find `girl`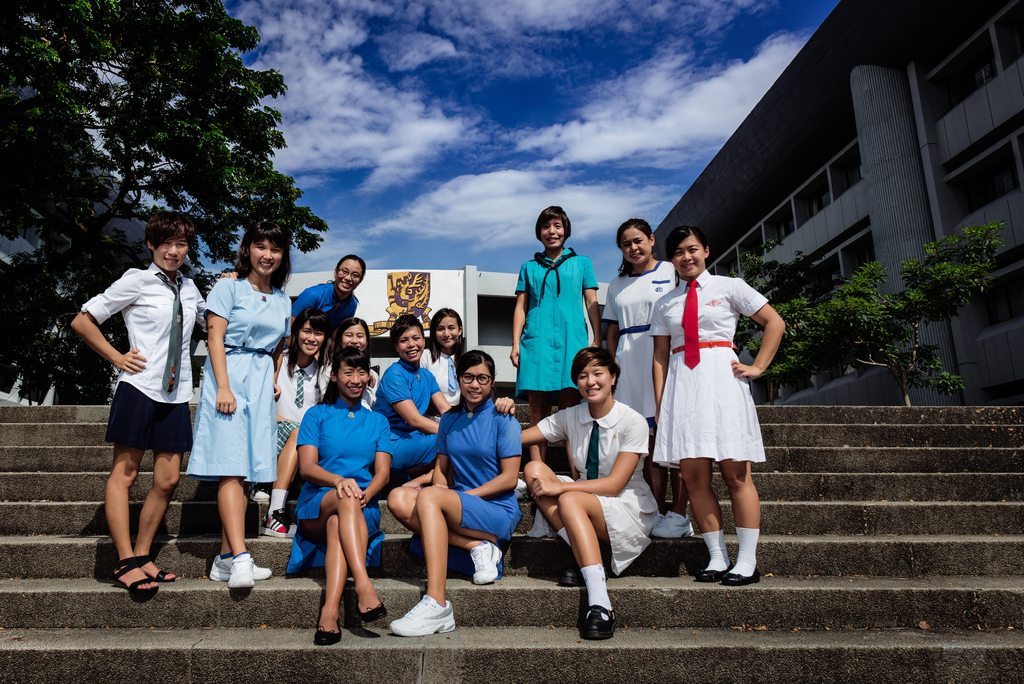
[422, 308, 462, 402]
